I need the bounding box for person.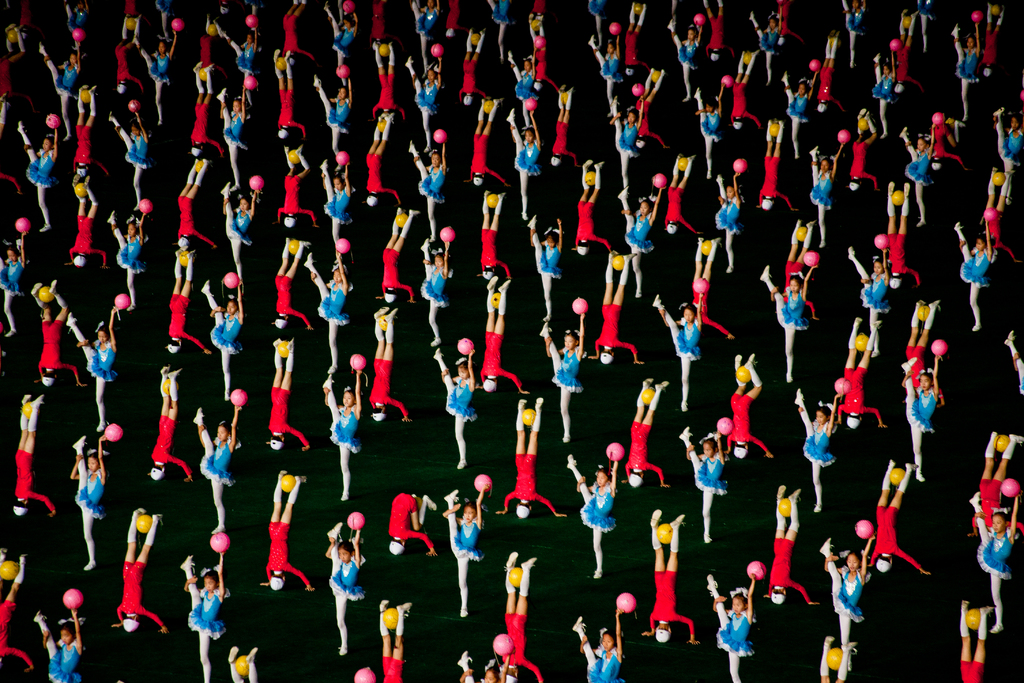
Here it is: bbox=(497, 395, 566, 518).
